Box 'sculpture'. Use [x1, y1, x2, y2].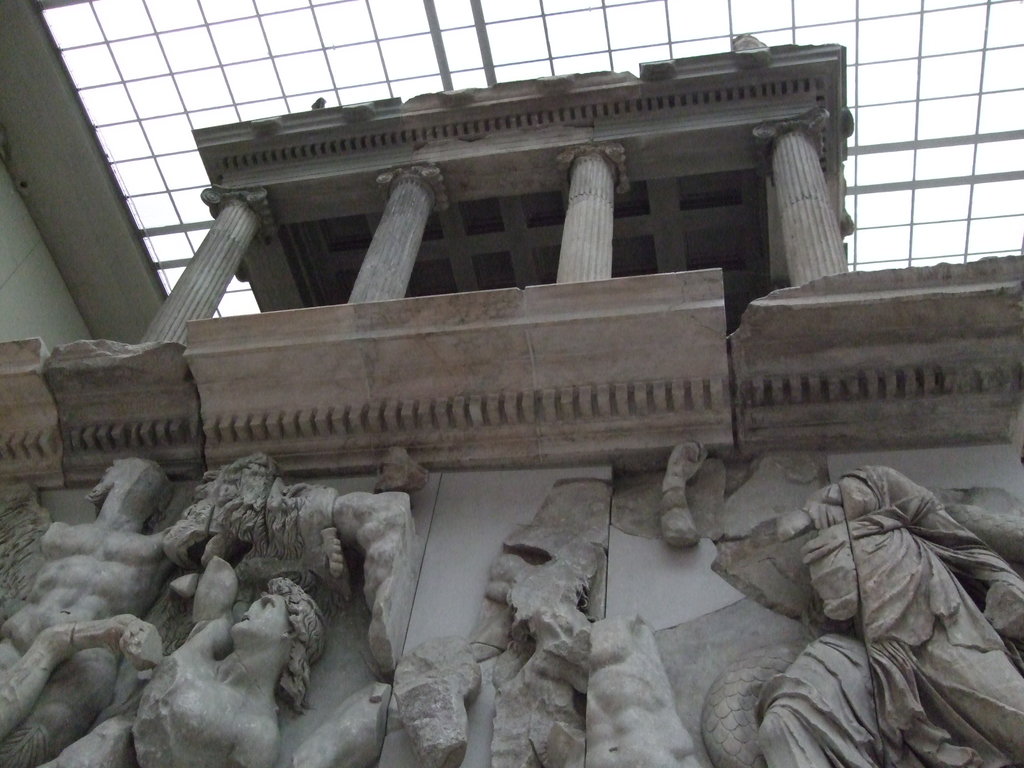
[0, 460, 257, 767].
